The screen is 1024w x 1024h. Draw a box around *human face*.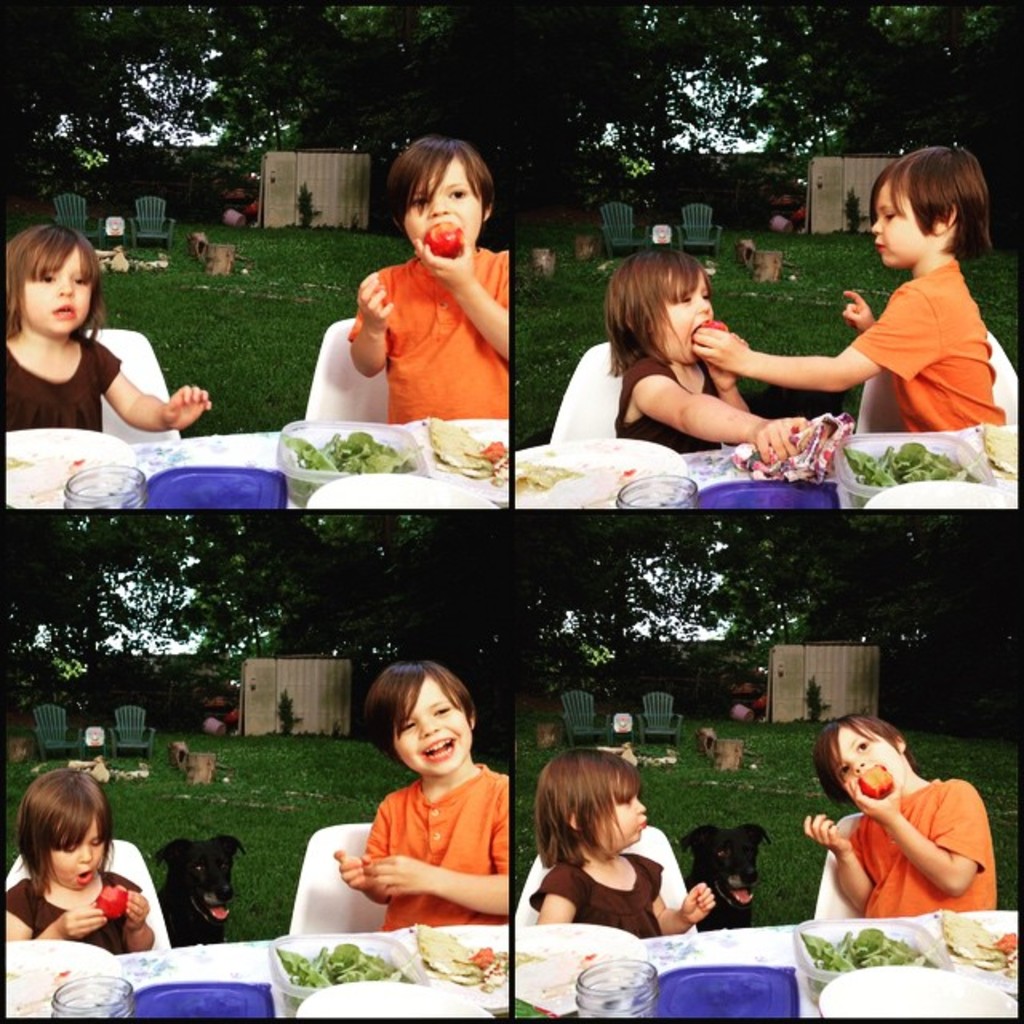
(13,242,93,338).
